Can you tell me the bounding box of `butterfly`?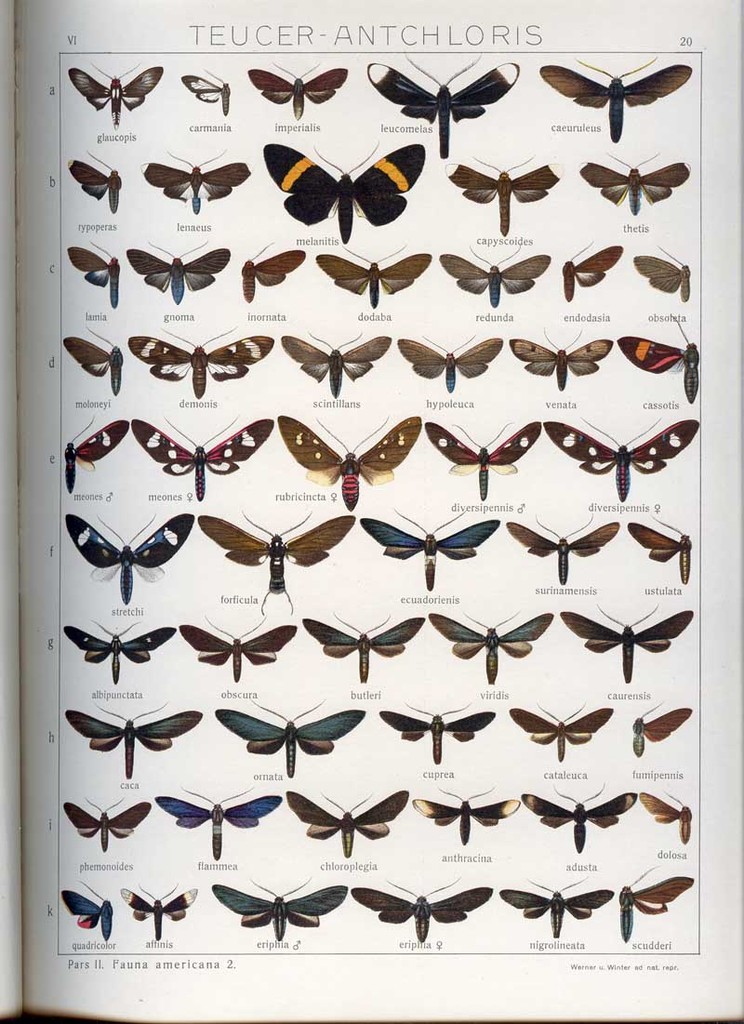
x1=68 y1=60 x2=166 y2=134.
